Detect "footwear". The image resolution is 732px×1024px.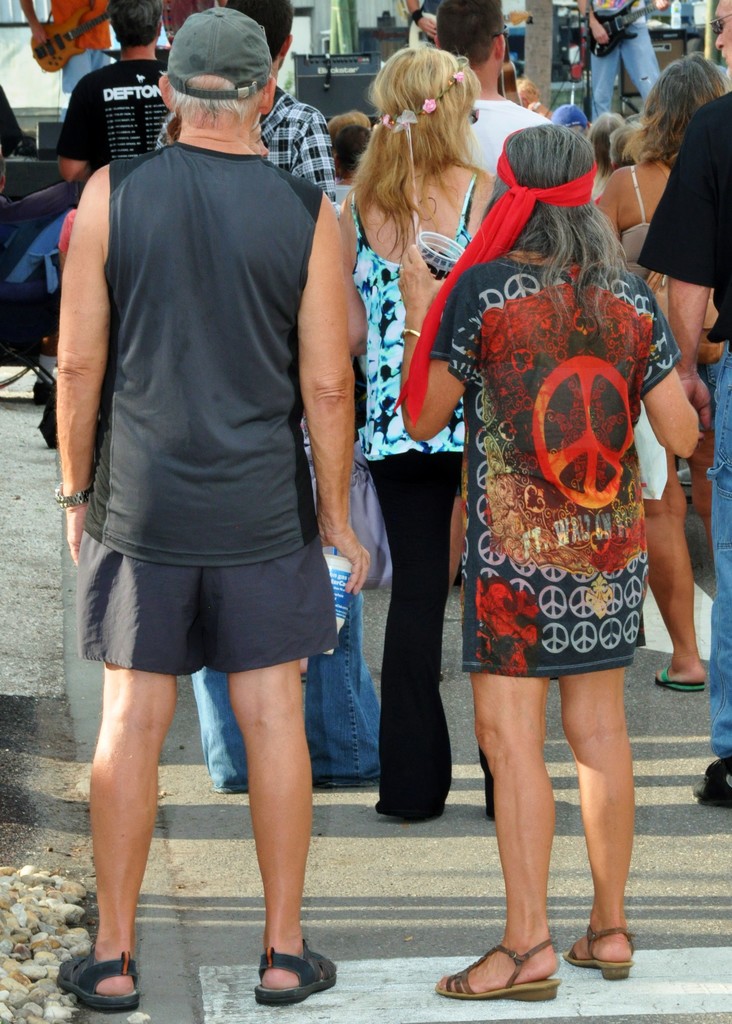
BBox(54, 949, 149, 1020).
